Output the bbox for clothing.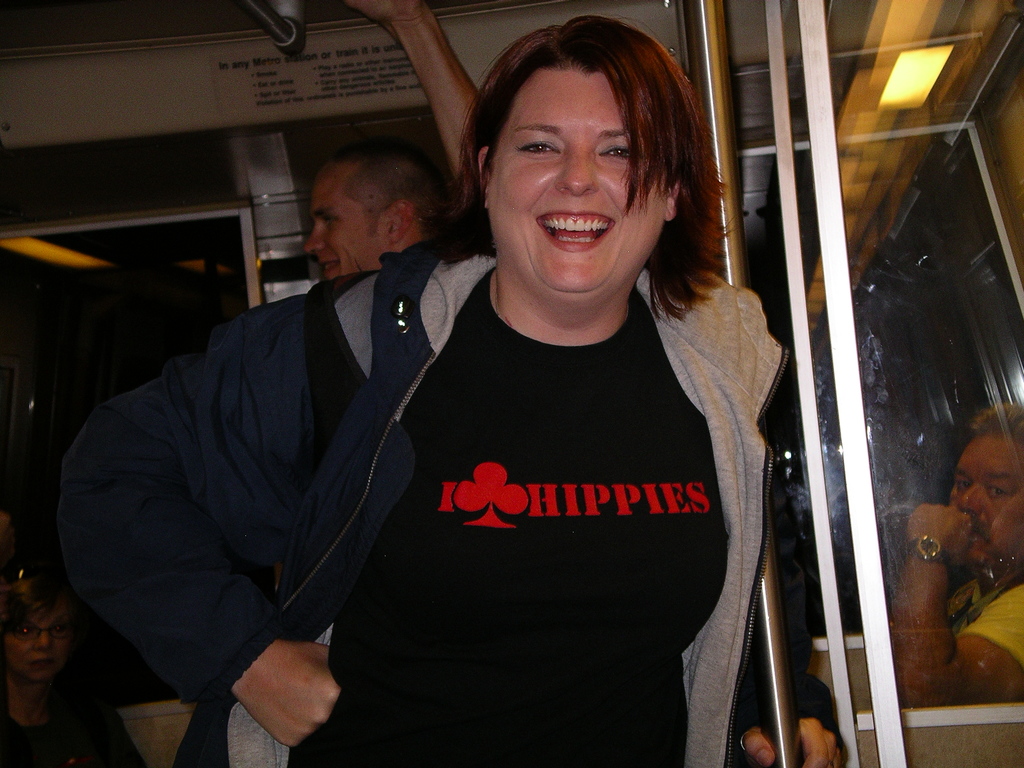
box=[954, 572, 1023, 707].
